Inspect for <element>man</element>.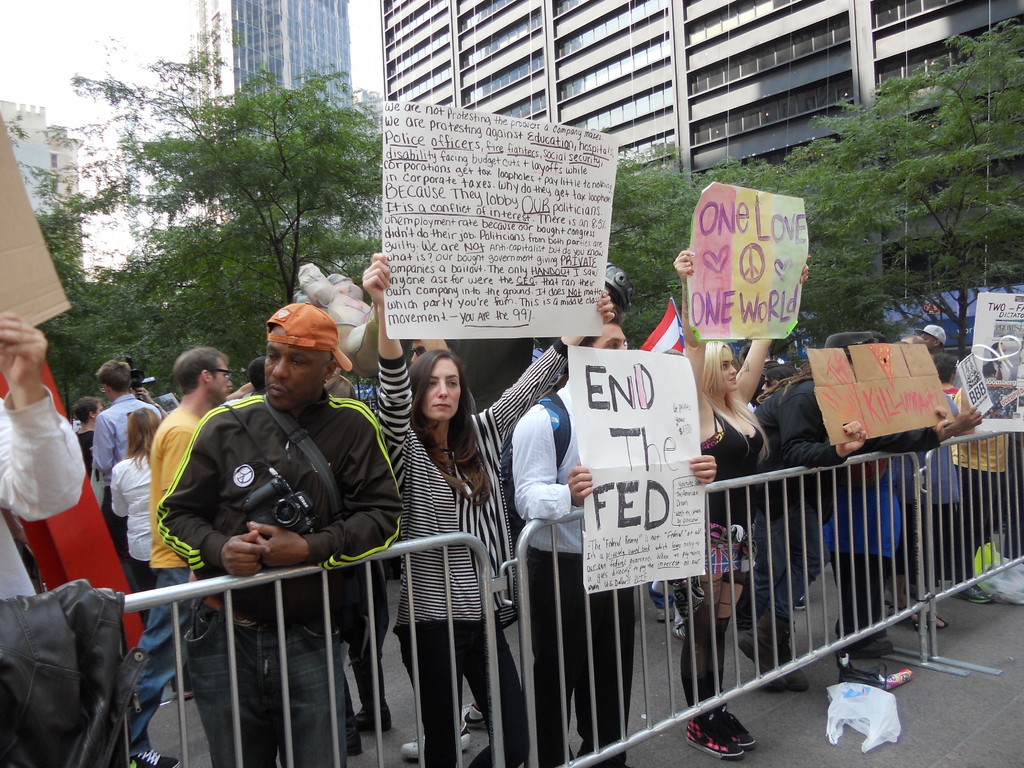
Inspection: (x1=87, y1=356, x2=161, y2=564).
